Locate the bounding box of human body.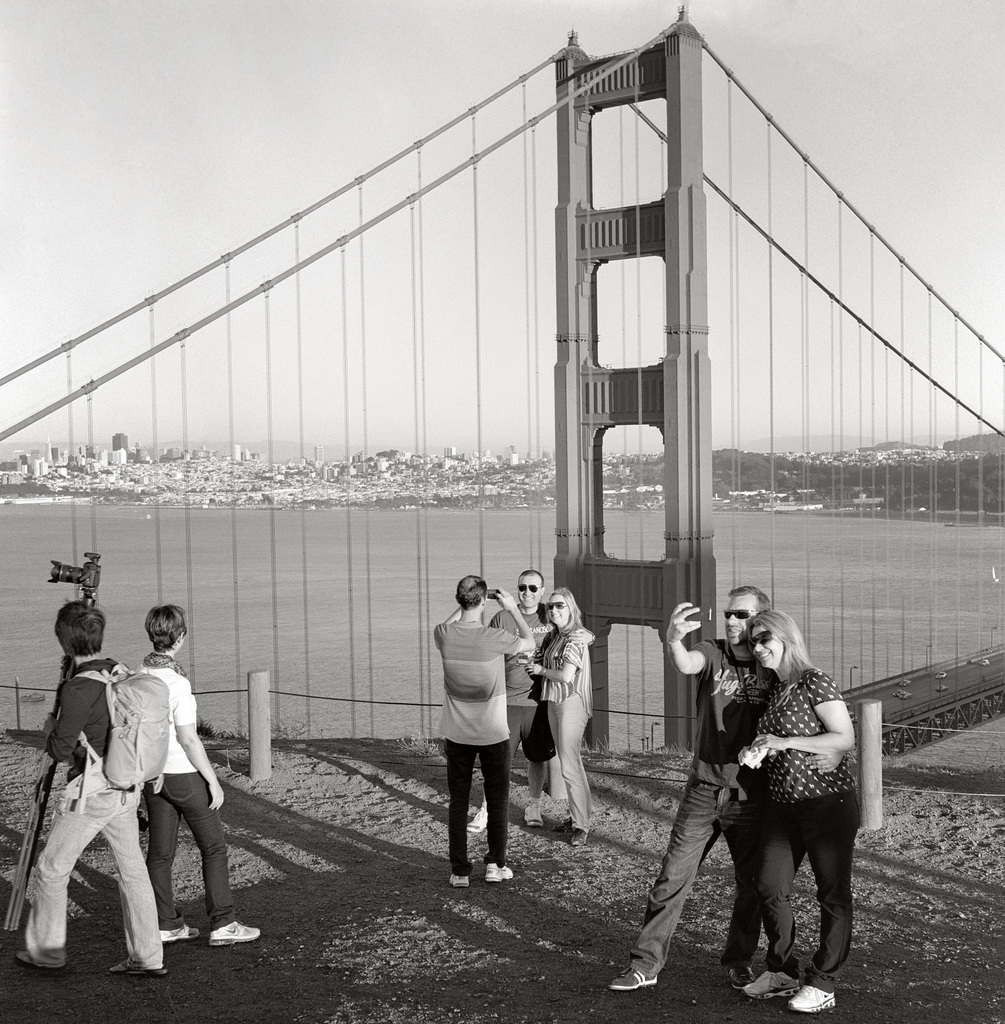
Bounding box: [603,601,782,989].
